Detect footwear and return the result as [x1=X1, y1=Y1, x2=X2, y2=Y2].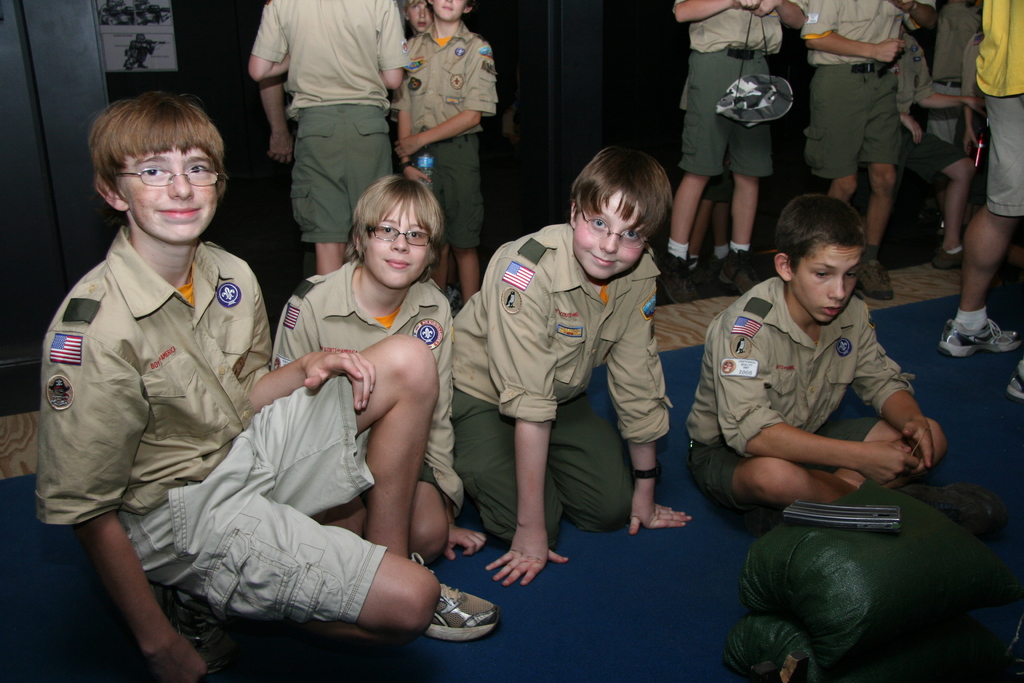
[x1=1013, y1=363, x2=1023, y2=409].
